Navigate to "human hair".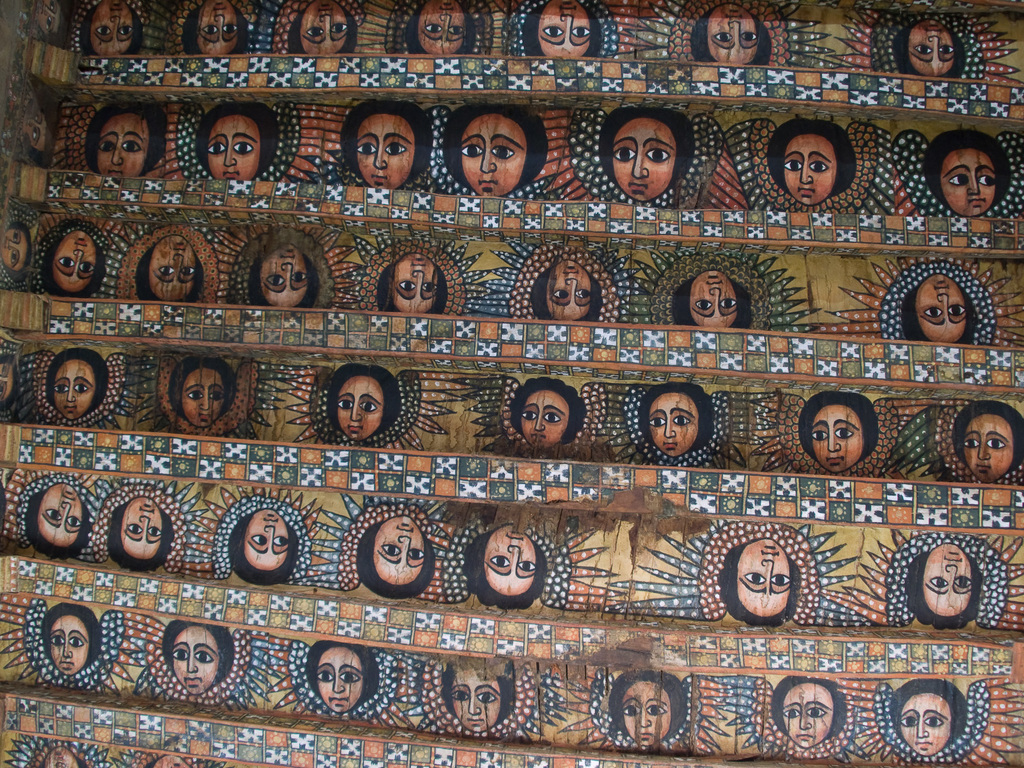
Navigation target: left=184, top=4, right=251, bottom=58.
